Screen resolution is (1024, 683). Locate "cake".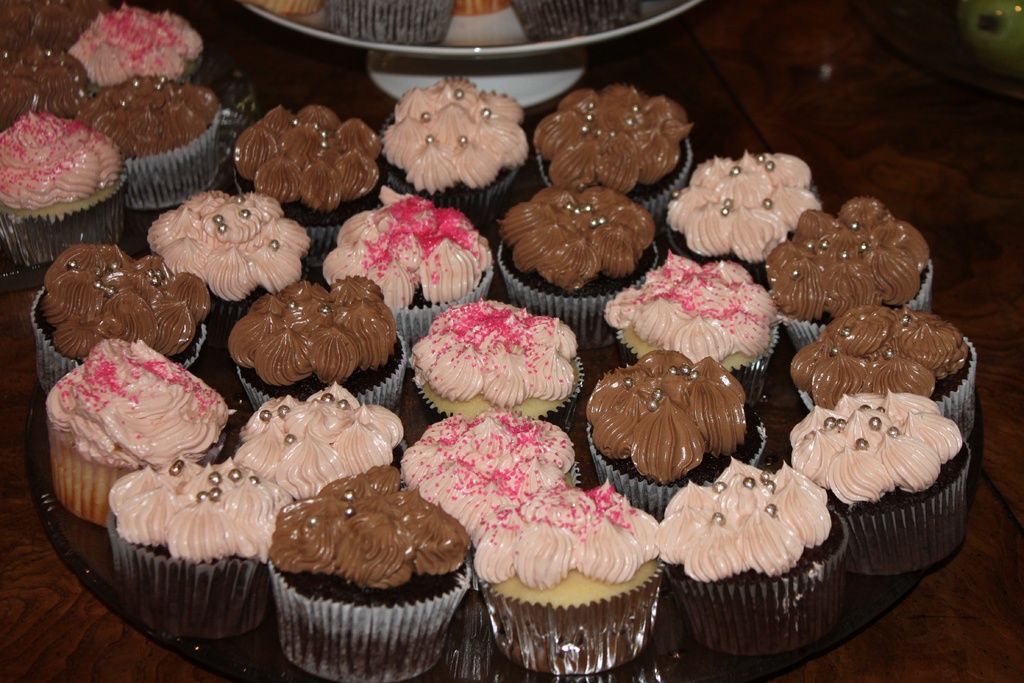
bbox=[203, 268, 413, 403].
